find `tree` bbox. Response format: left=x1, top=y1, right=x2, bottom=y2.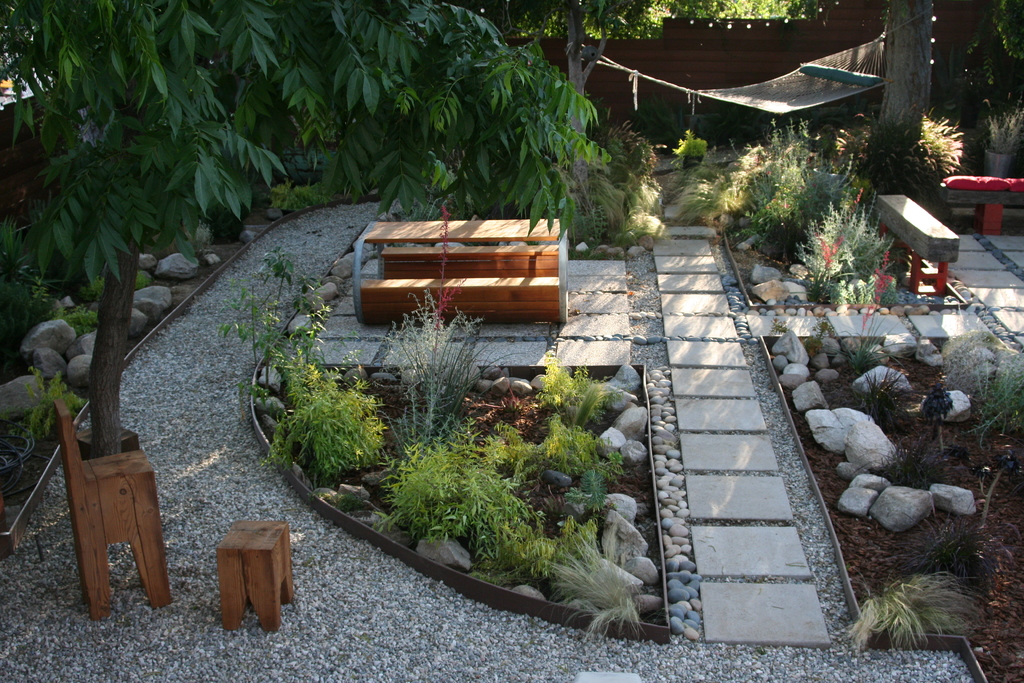
left=616, top=0, right=1023, bottom=293.
